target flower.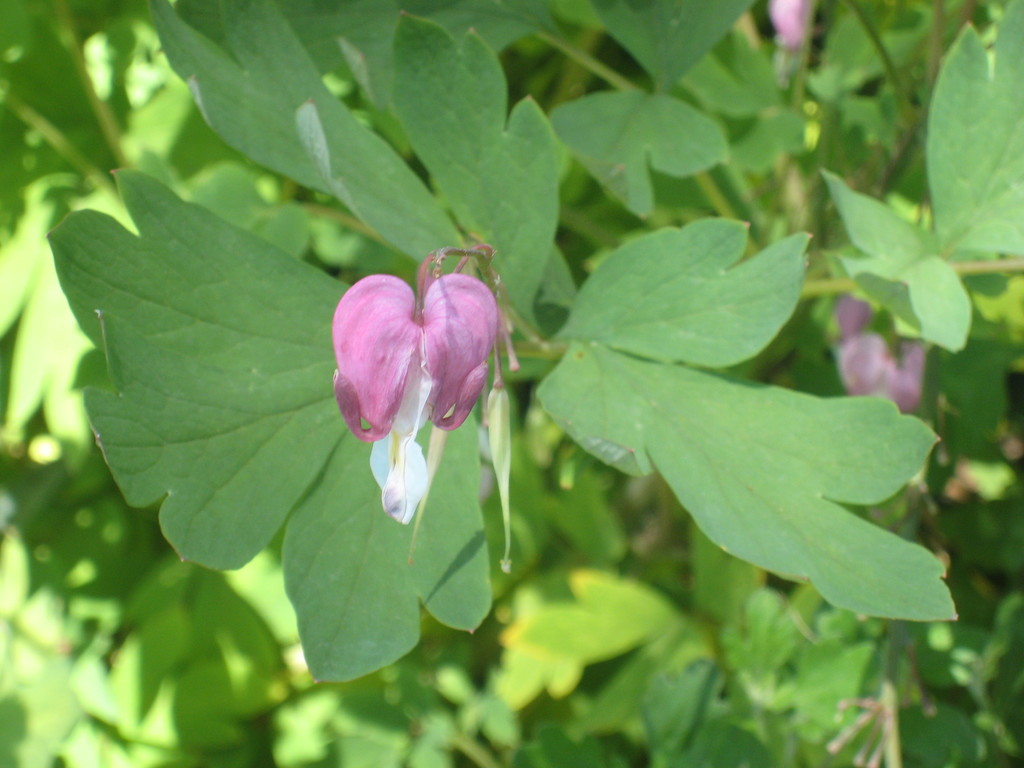
Target region: bbox(318, 246, 507, 478).
